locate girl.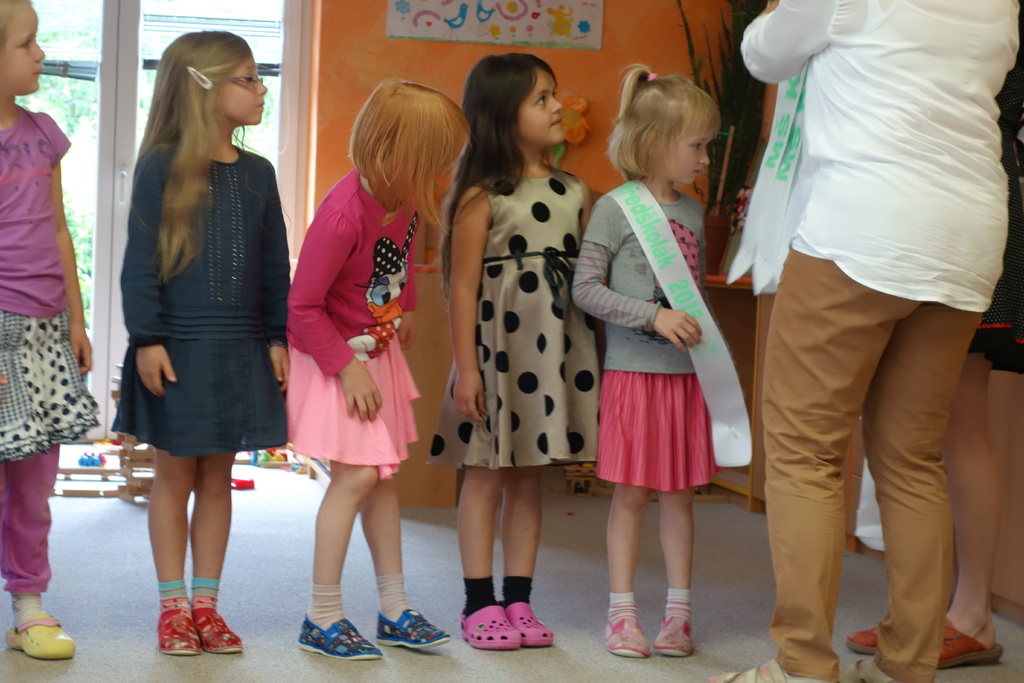
Bounding box: 439/51/600/647.
